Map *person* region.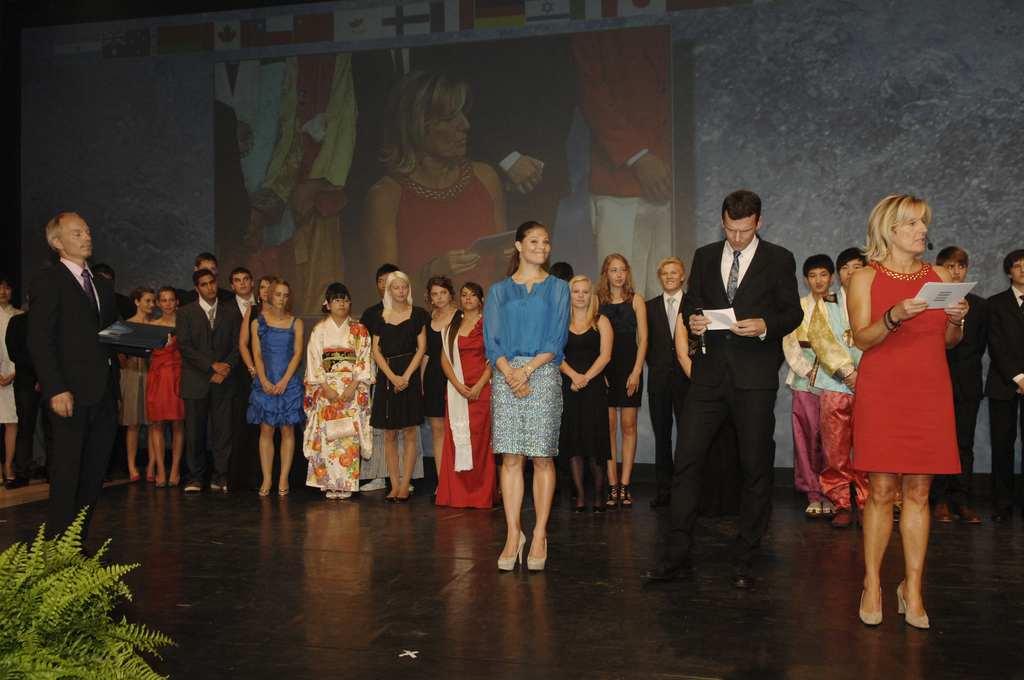
Mapped to 815/245/886/533.
